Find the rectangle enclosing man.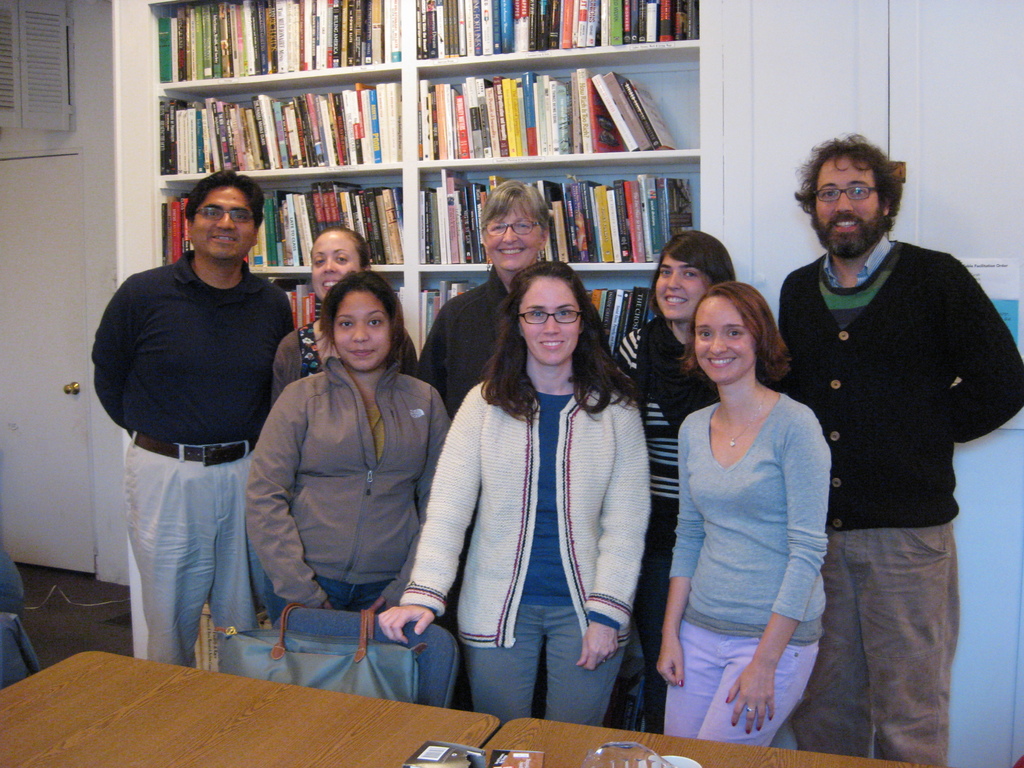
(769,134,1023,767).
